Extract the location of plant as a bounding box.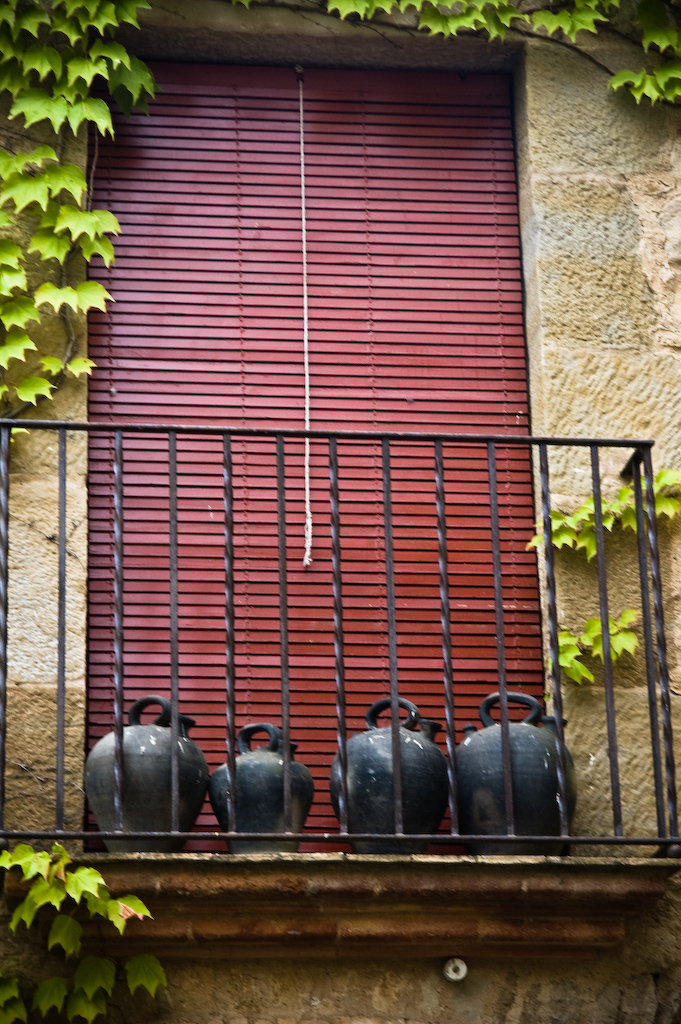
<region>0, 842, 167, 1023</region>.
